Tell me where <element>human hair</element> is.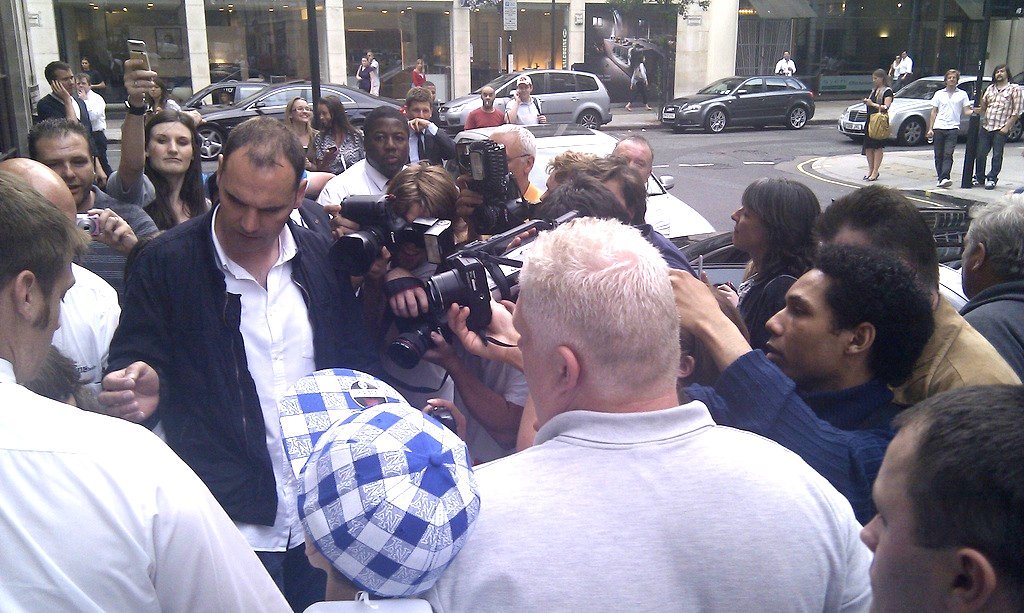
<element>human hair</element> is at box=[968, 190, 1023, 277].
